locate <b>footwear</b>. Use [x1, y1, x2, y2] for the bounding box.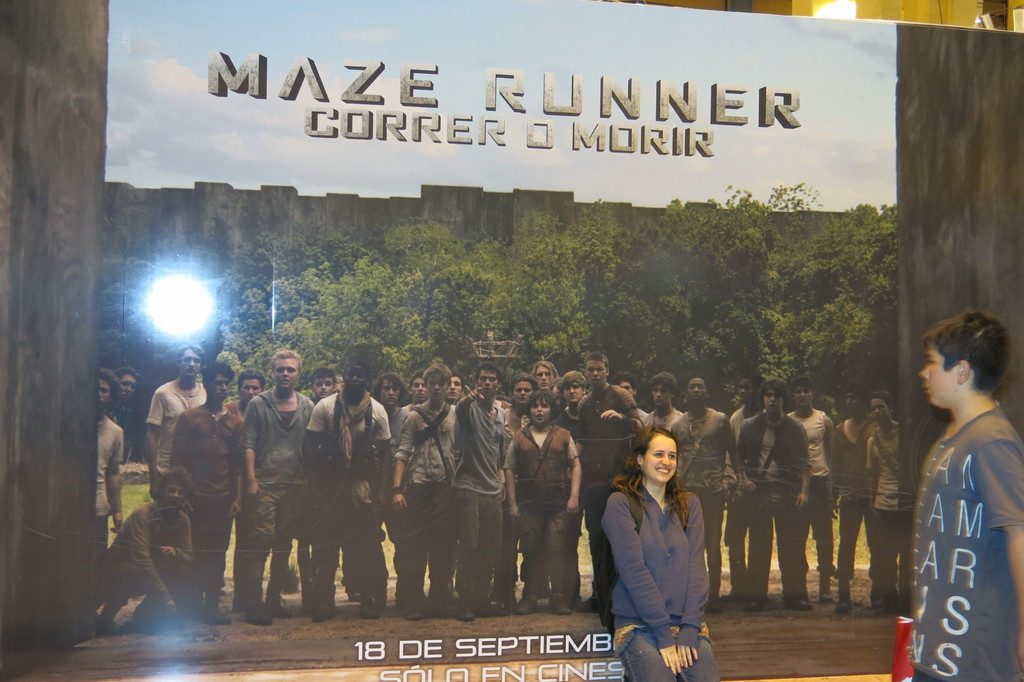
[700, 593, 718, 613].
